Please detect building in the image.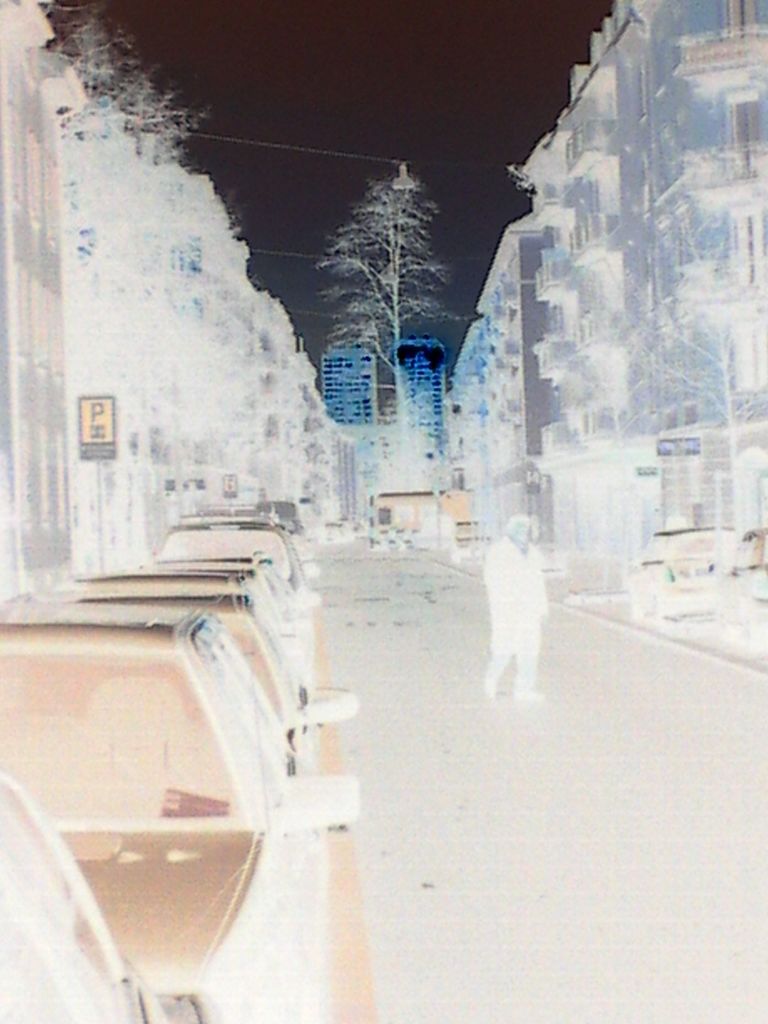
left=450, top=209, right=550, bottom=516.
